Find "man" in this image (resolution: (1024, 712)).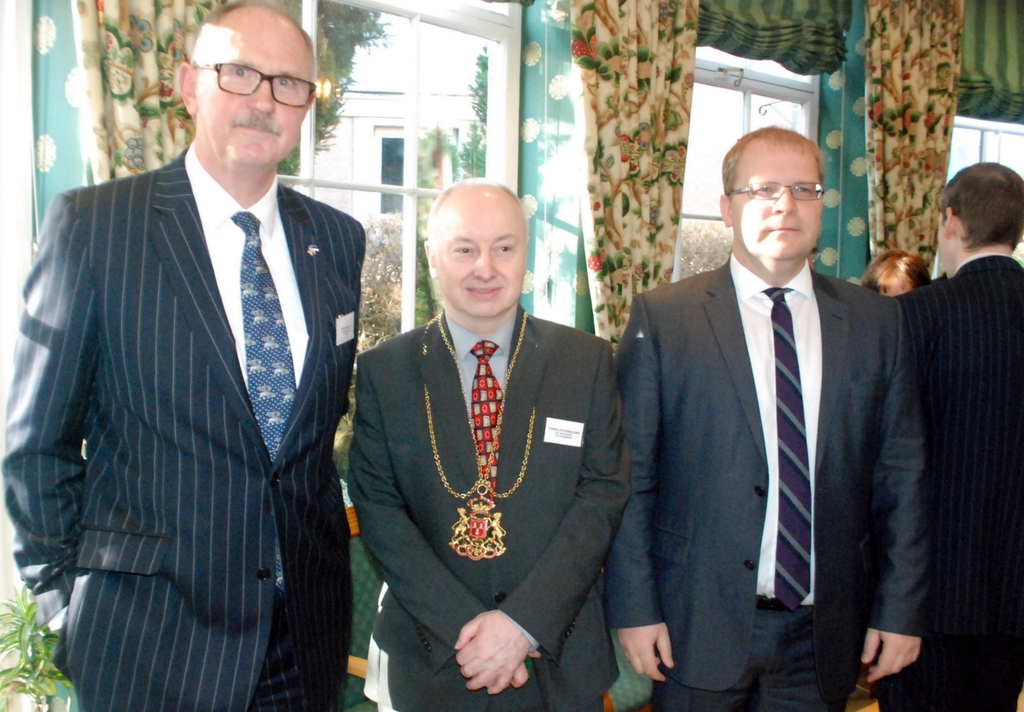
crop(886, 156, 1023, 711).
